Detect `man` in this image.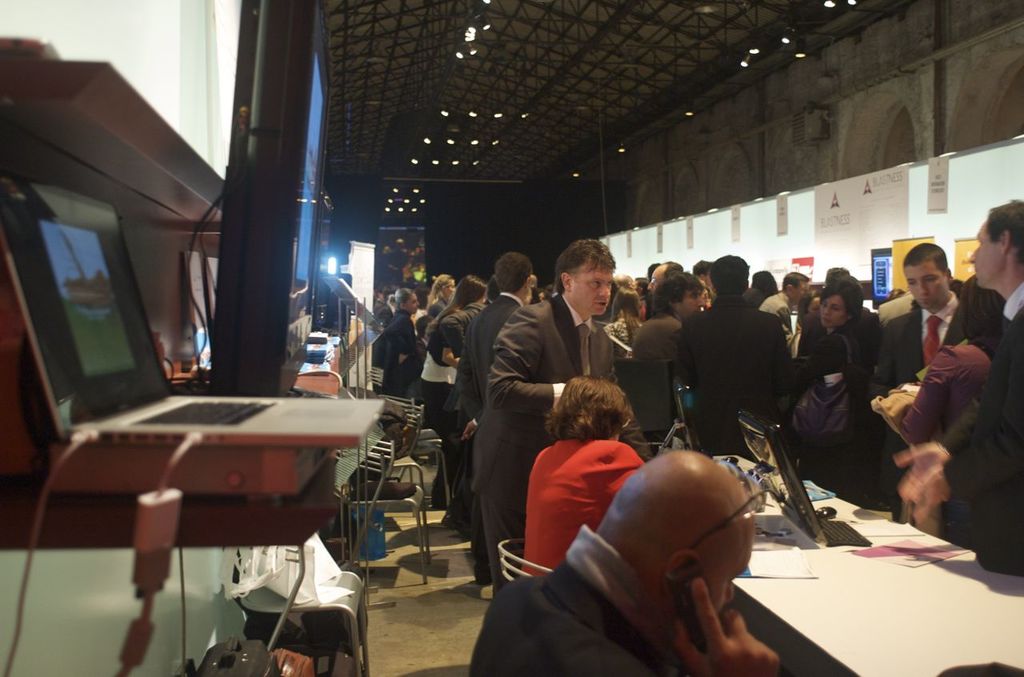
Detection: x1=759, y1=270, x2=810, y2=340.
